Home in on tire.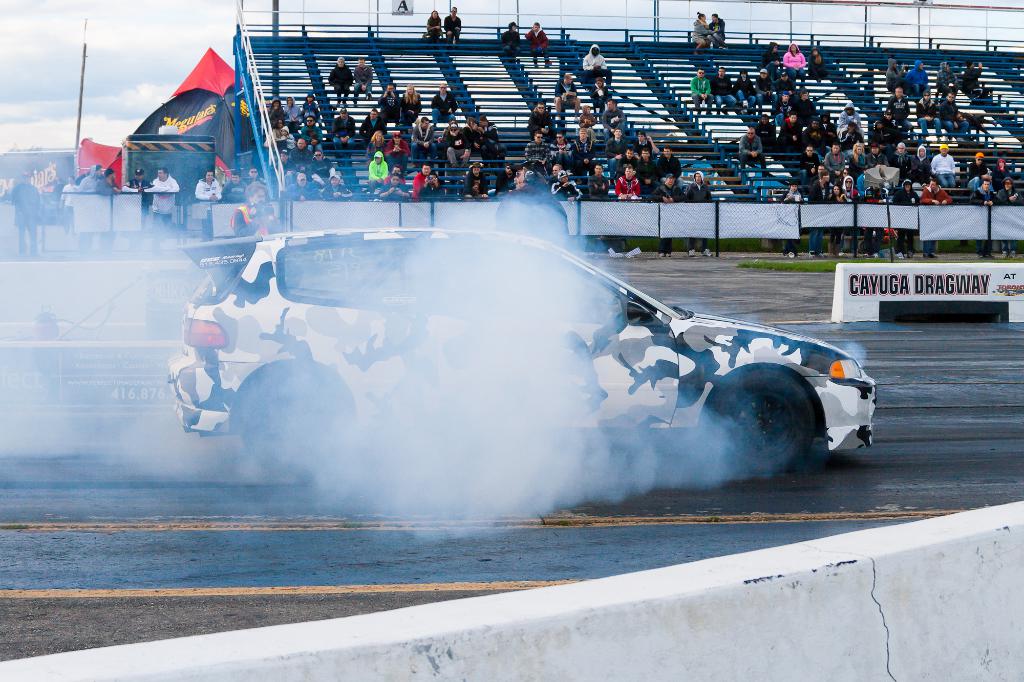
Homed in at region(233, 360, 355, 477).
